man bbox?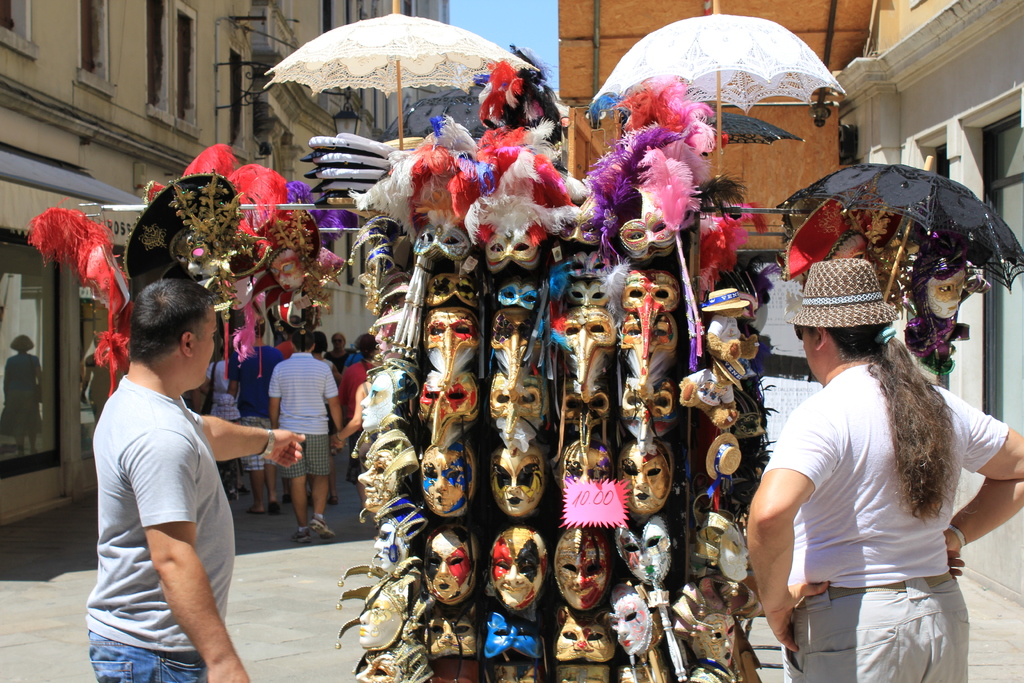
region(81, 278, 305, 682)
